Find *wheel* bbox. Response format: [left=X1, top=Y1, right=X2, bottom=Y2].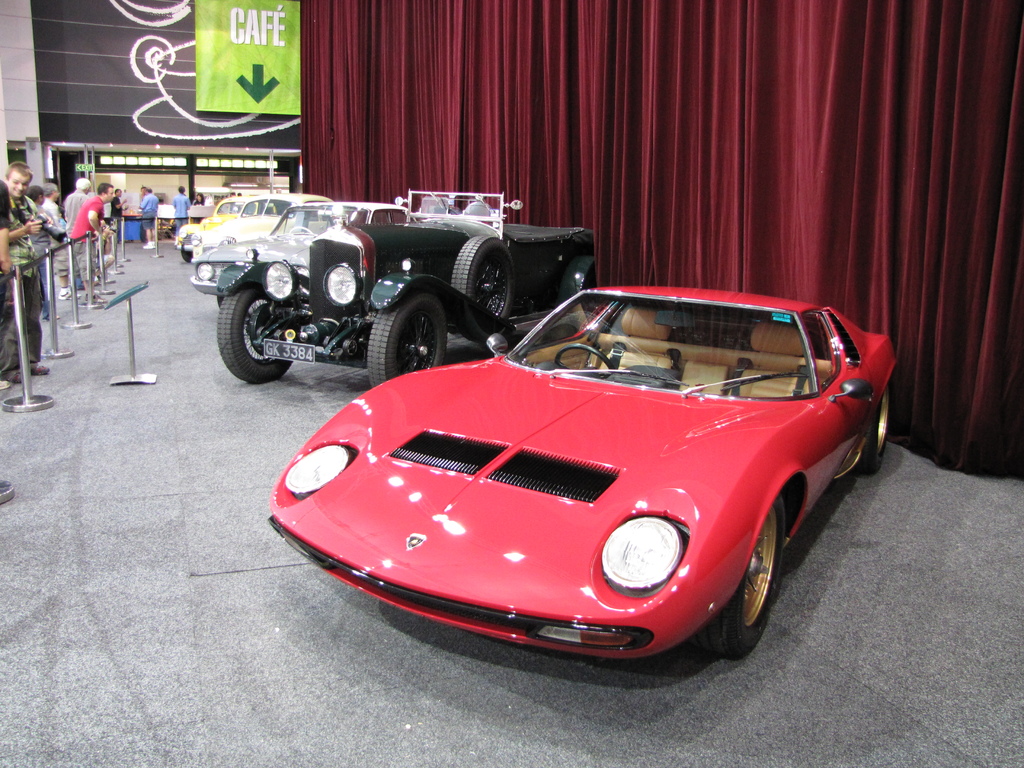
[left=216, top=278, right=303, bottom=383].
